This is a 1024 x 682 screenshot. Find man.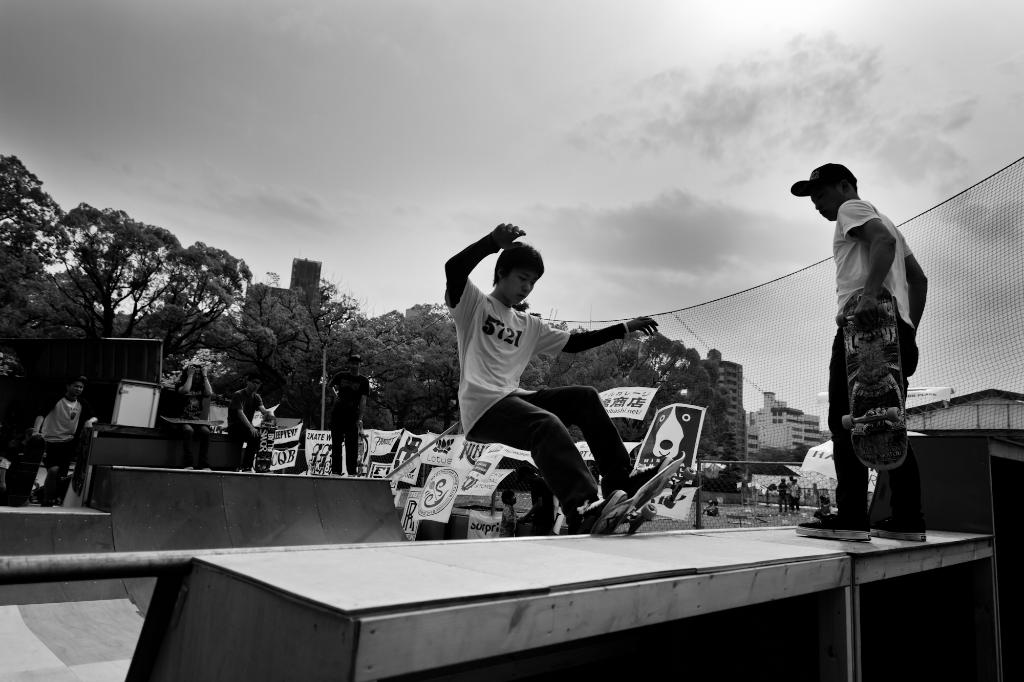
Bounding box: left=788, top=161, right=934, bottom=539.
